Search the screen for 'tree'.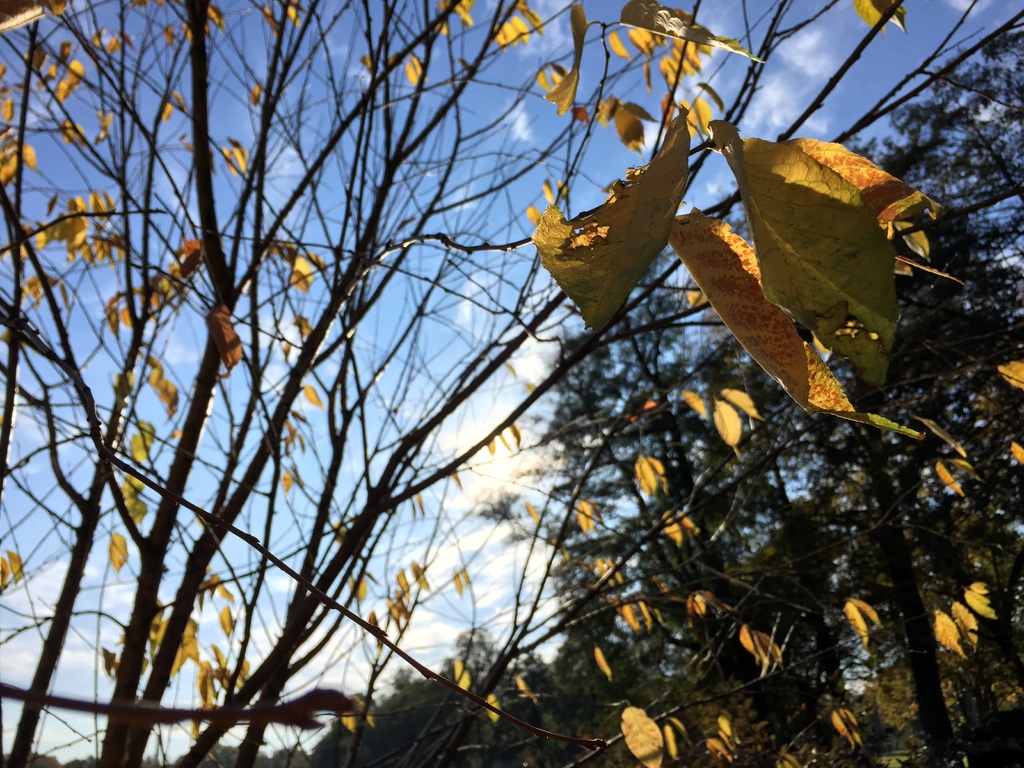
Found at region(521, 24, 1023, 767).
